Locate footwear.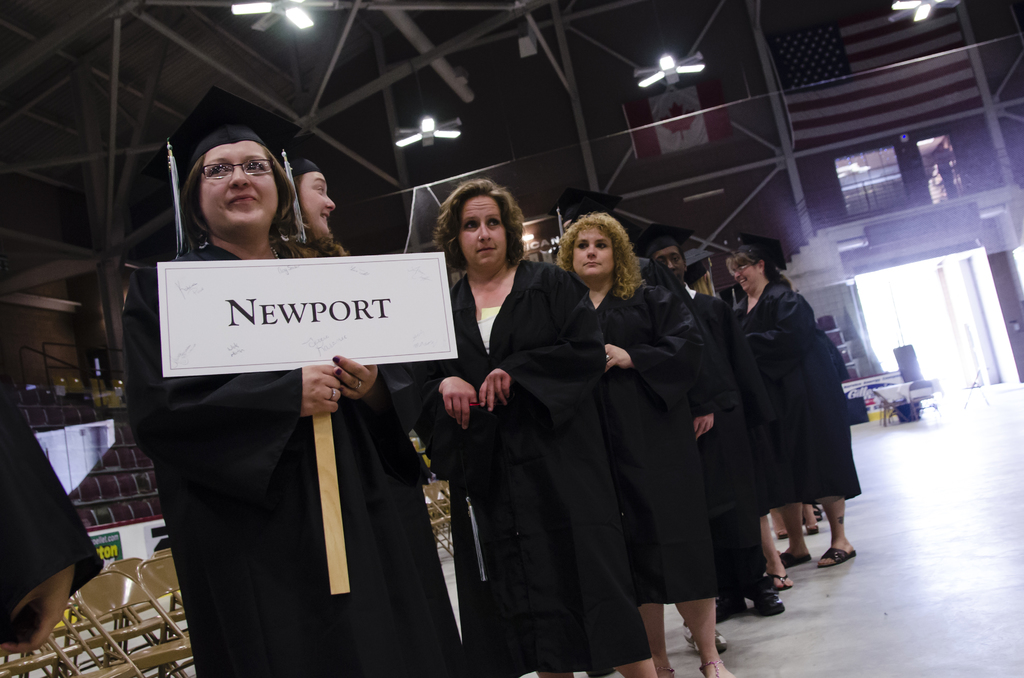
Bounding box: (764, 570, 792, 588).
